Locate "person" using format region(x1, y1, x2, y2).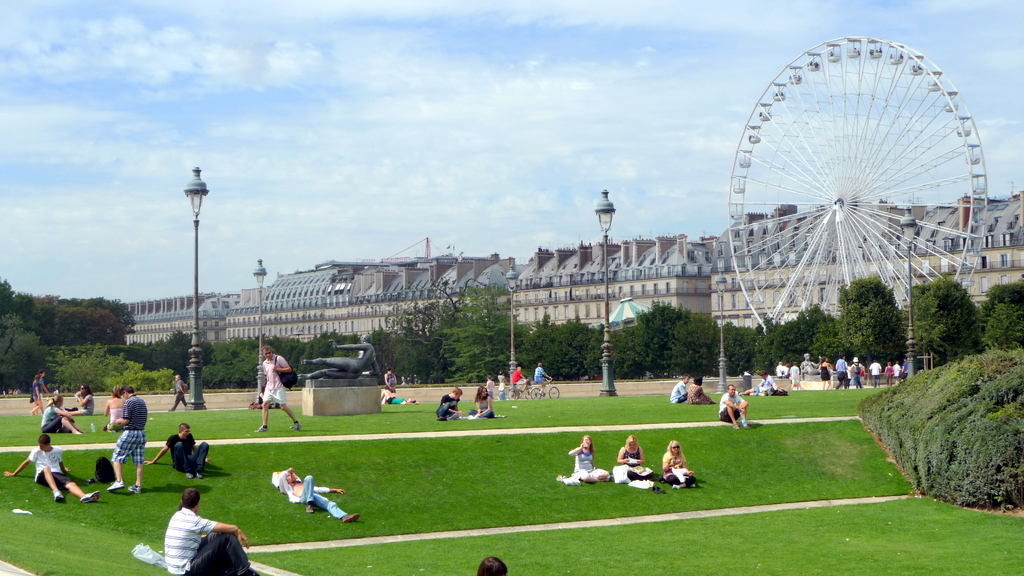
region(383, 372, 396, 397).
